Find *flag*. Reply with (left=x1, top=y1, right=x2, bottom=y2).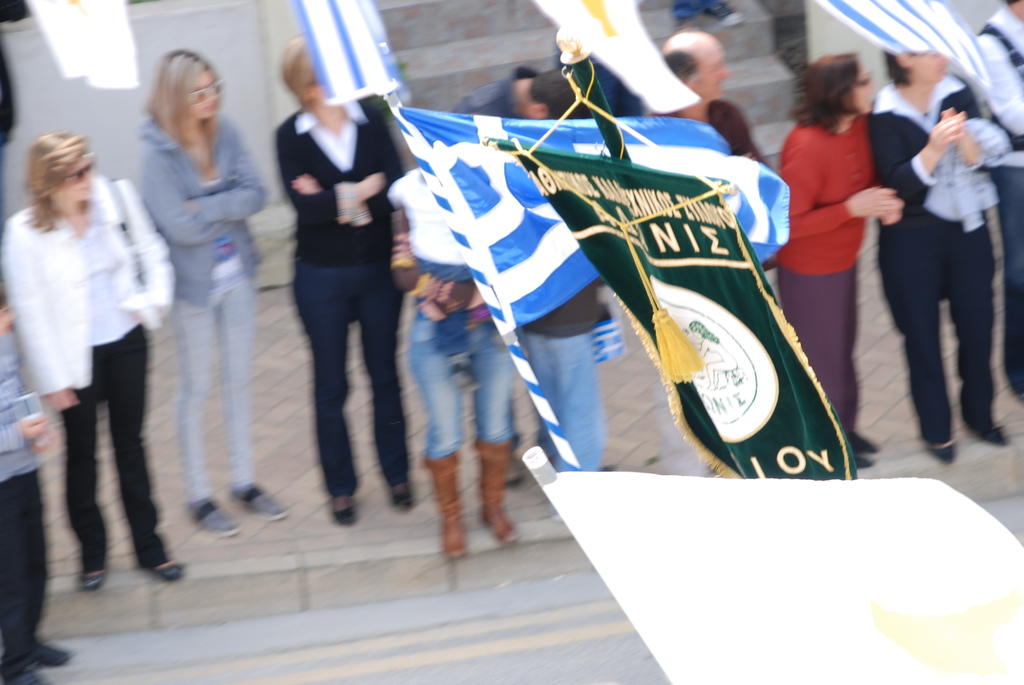
(left=538, top=469, right=1023, bottom=684).
